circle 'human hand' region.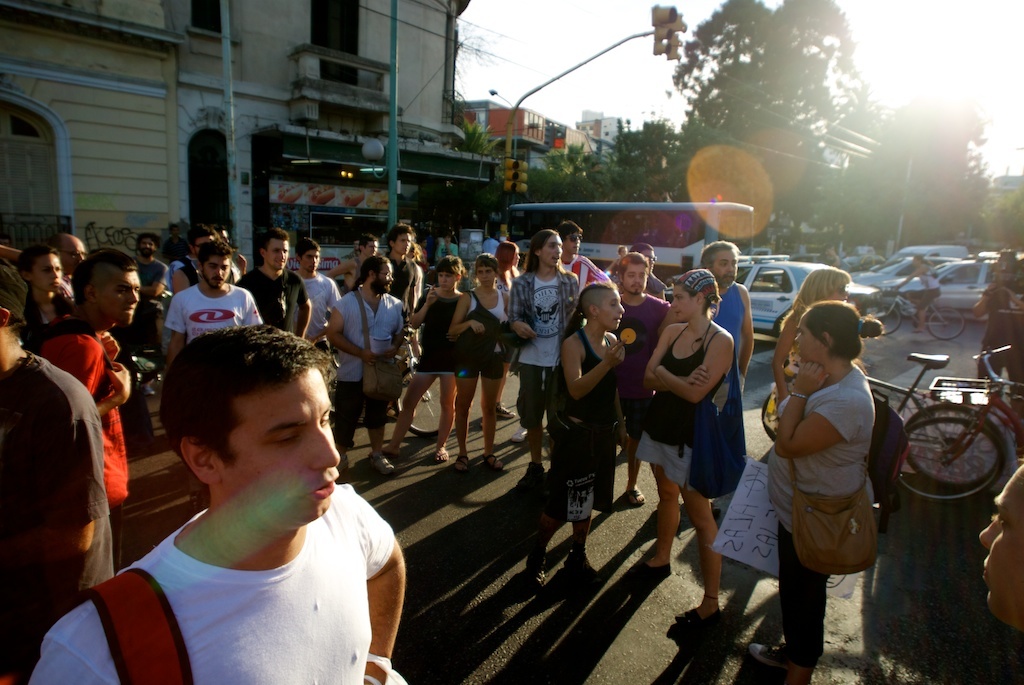
Region: {"x1": 605, "y1": 338, "x2": 627, "y2": 370}.
